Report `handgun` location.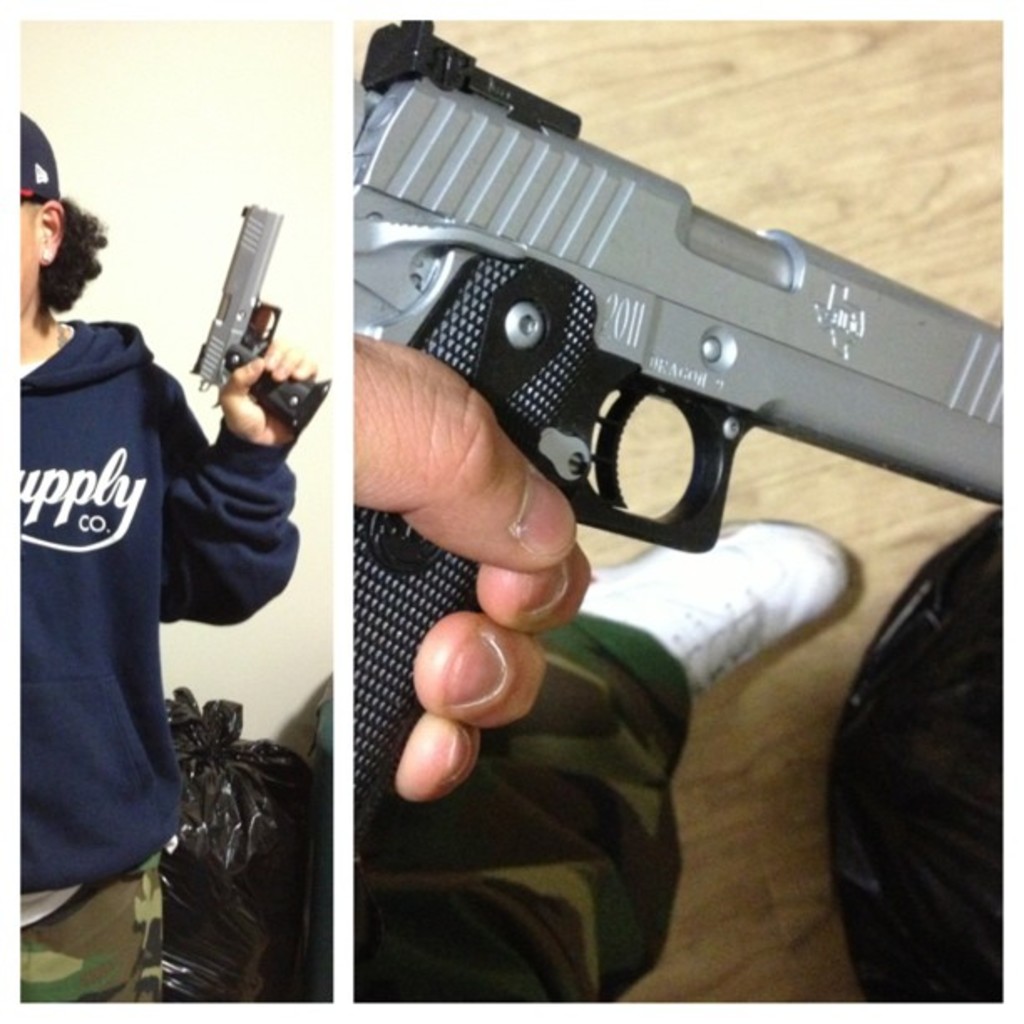
Report: detection(353, 10, 1009, 838).
